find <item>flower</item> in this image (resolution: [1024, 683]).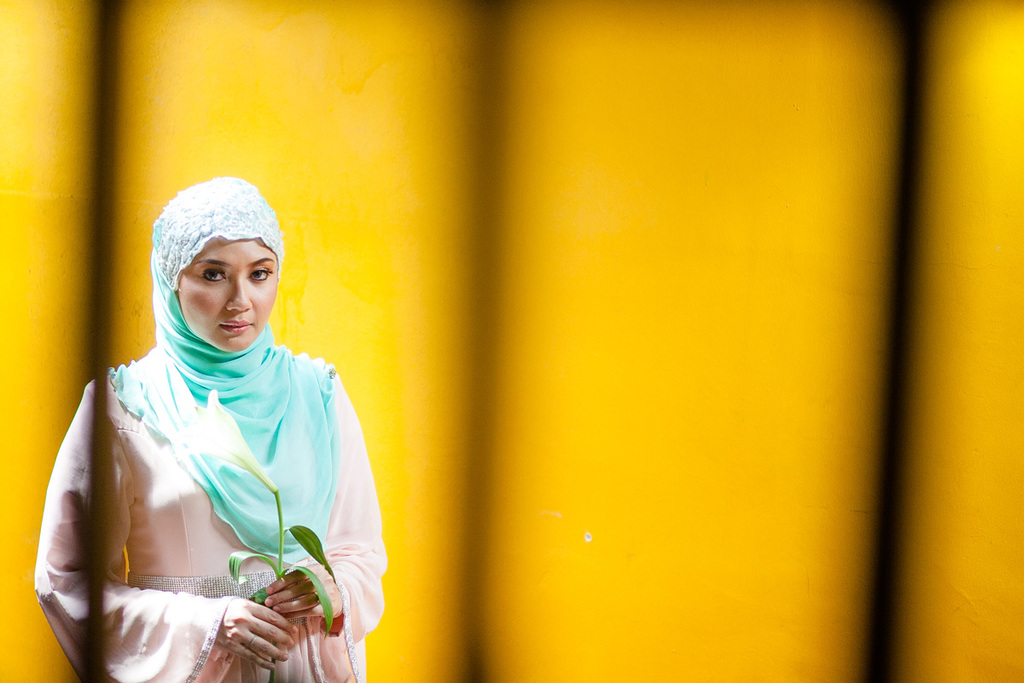
locate(177, 388, 280, 491).
